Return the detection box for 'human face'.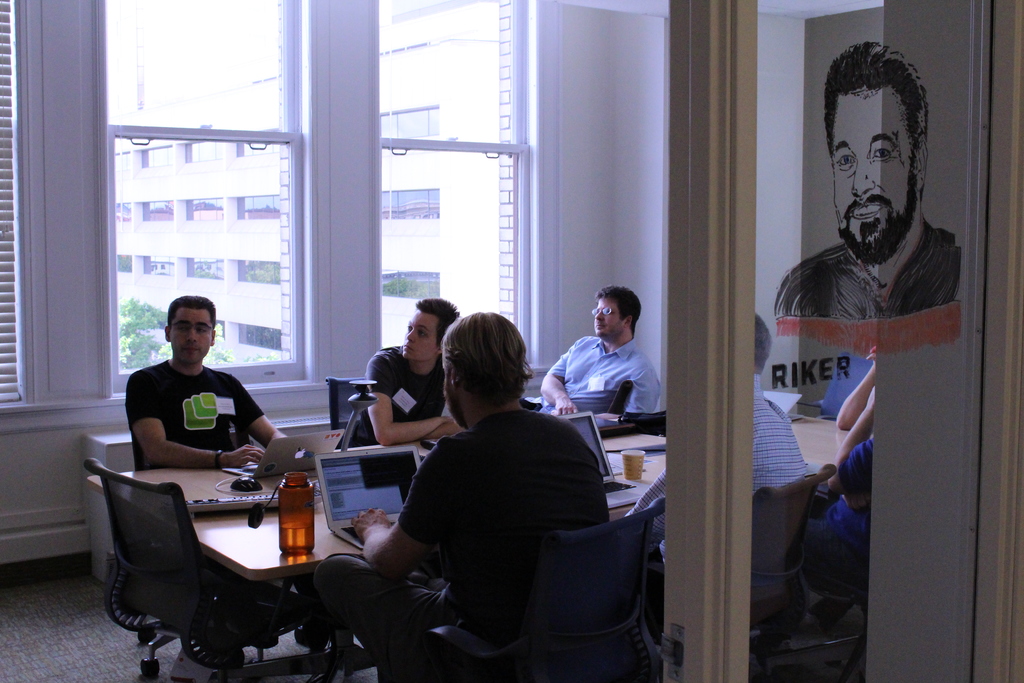
{"x1": 173, "y1": 309, "x2": 209, "y2": 365}.
